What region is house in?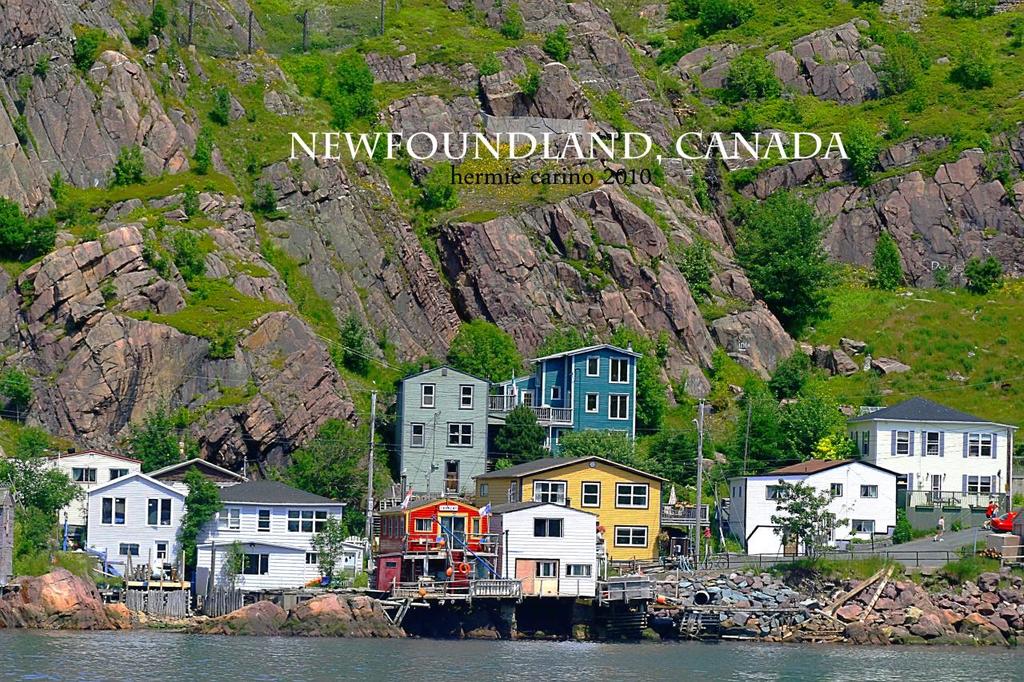
<box>723,453,906,560</box>.
